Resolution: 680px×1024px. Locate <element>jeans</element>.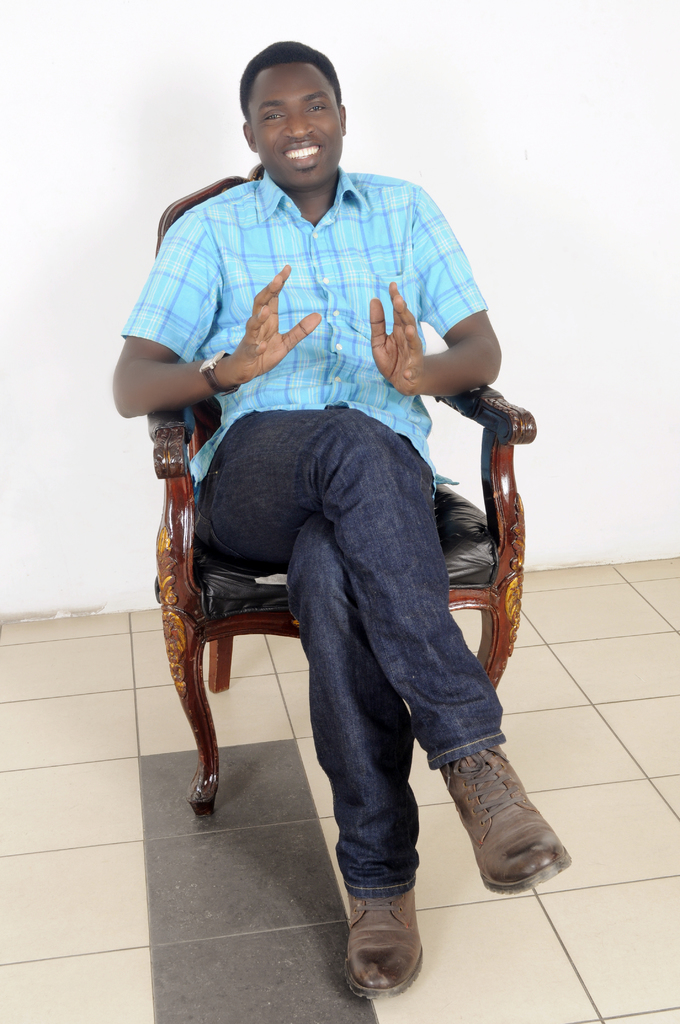
left=200, top=411, right=505, bottom=898.
